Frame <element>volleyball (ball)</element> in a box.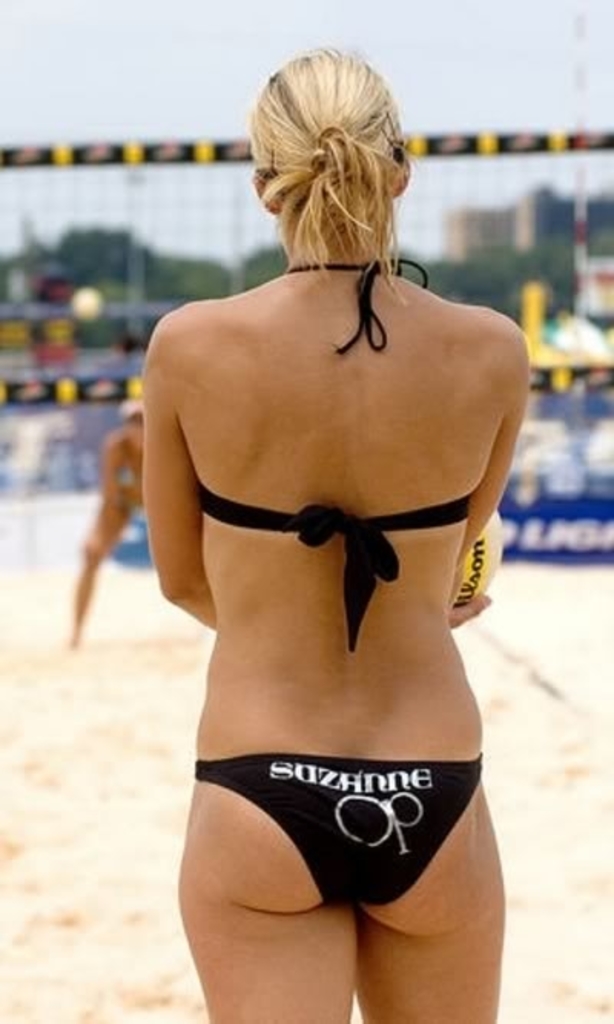
(left=453, top=505, right=505, bottom=605).
